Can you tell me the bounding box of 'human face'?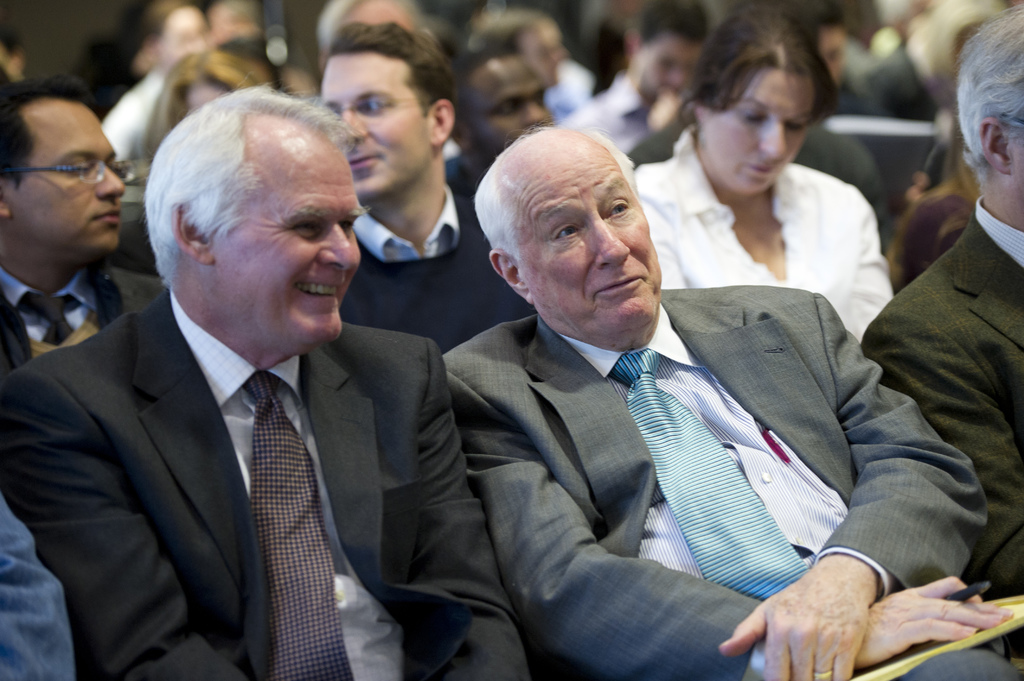
l=700, t=70, r=810, b=190.
